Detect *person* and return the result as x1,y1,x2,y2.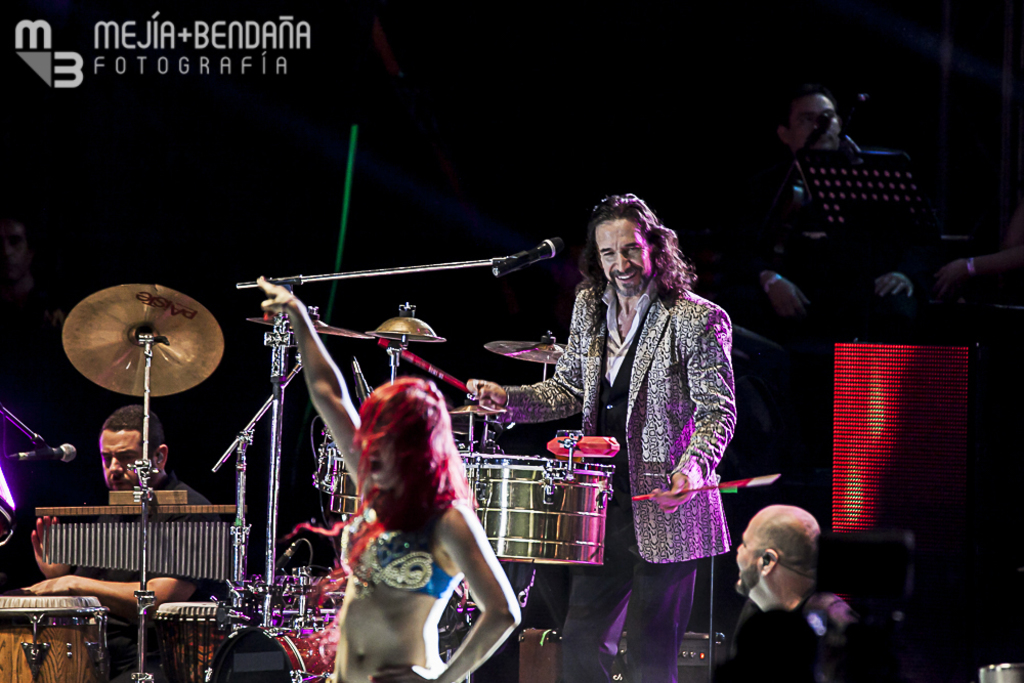
247,266,530,682.
